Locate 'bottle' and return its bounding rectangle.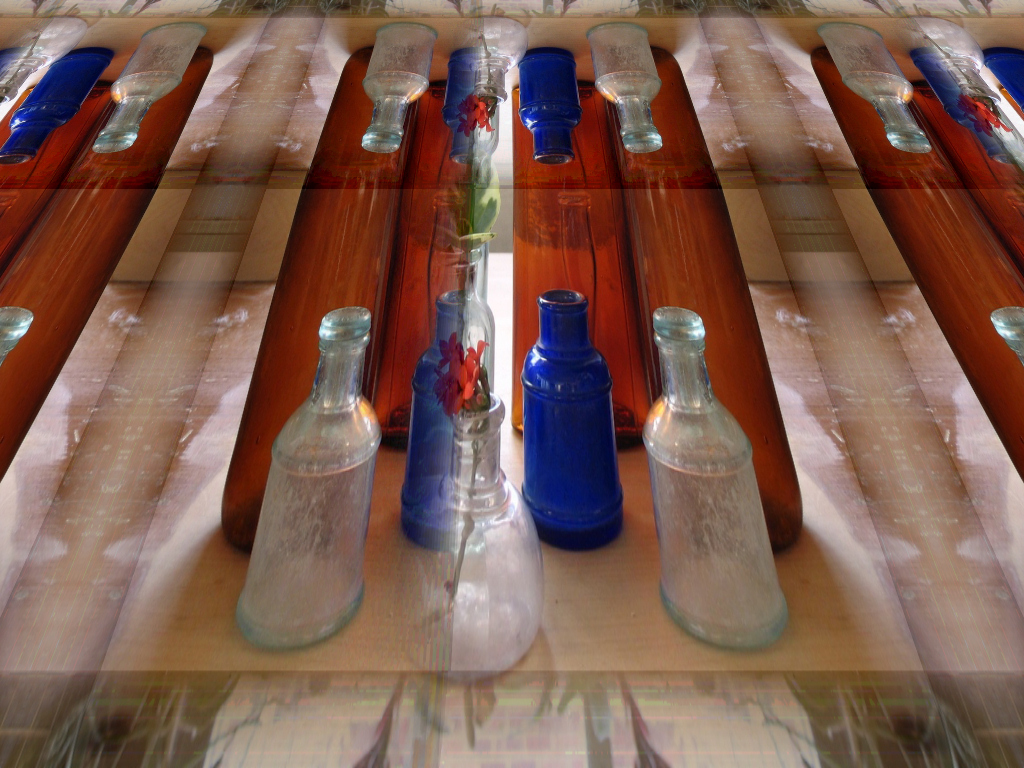
{"x1": 393, "y1": 395, "x2": 551, "y2": 686}.
